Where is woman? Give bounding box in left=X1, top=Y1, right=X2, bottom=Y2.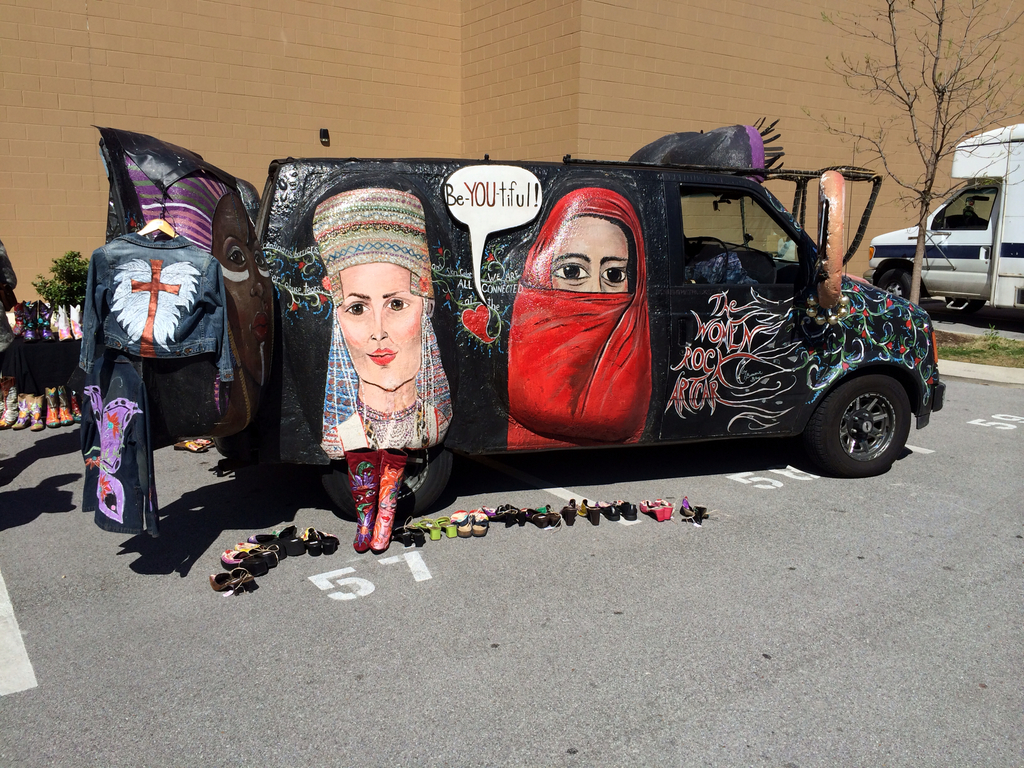
left=314, top=189, right=456, bottom=460.
